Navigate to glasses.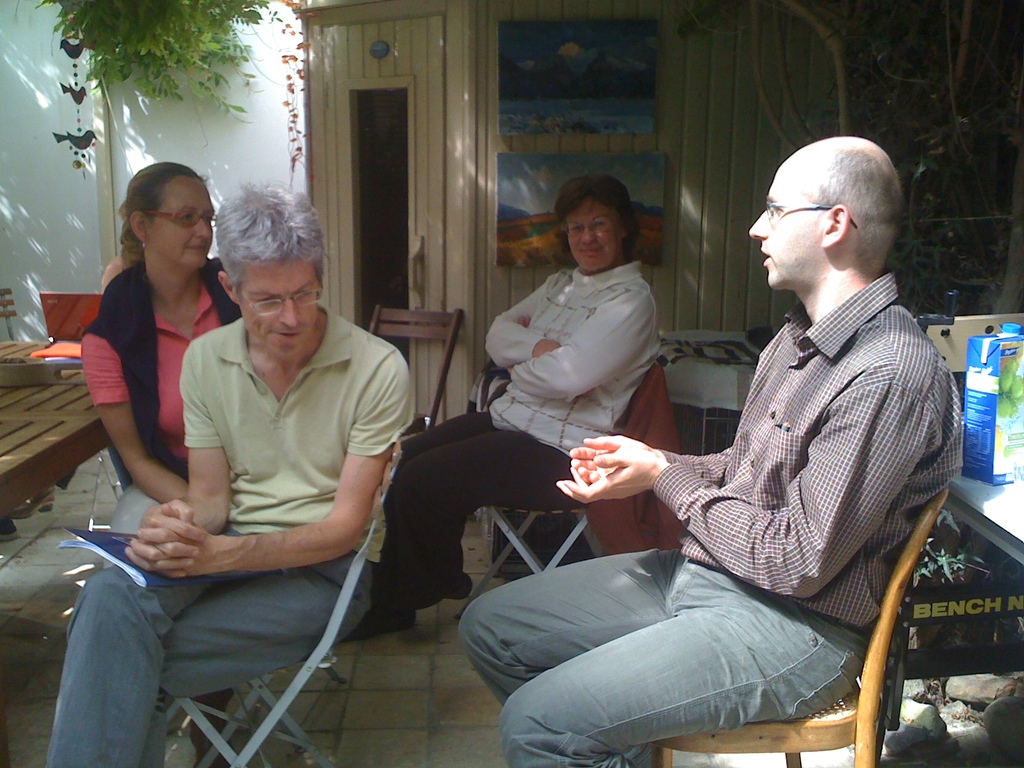
Navigation target: {"x1": 236, "y1": 282, "x2": 321, "y2": 318}.
